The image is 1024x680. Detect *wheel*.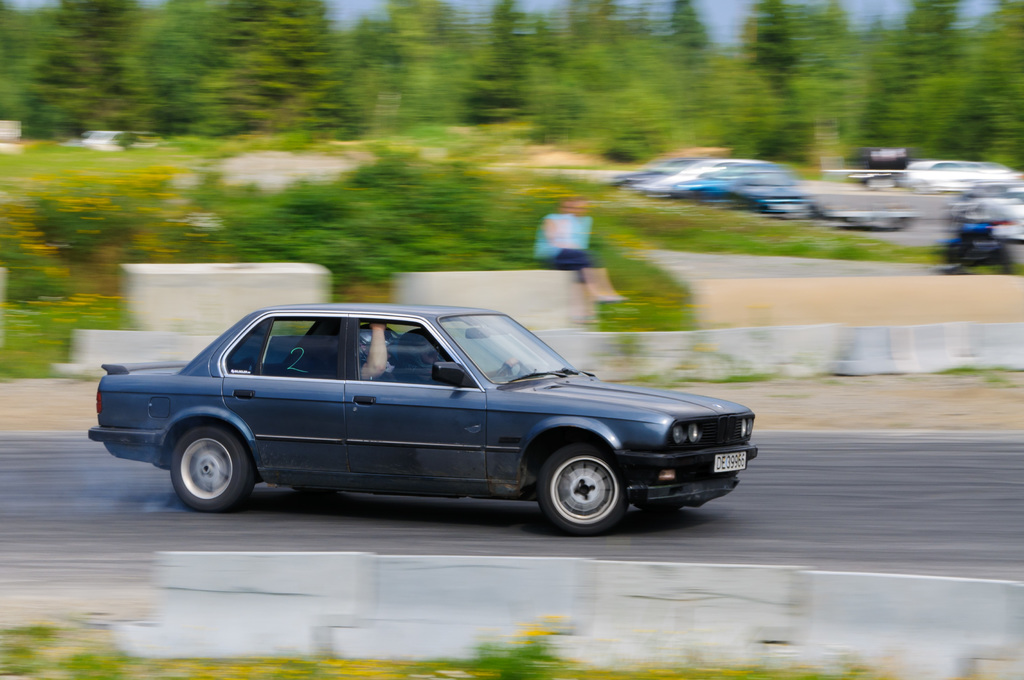
Detection: rect(541, 440, 628, 531).
